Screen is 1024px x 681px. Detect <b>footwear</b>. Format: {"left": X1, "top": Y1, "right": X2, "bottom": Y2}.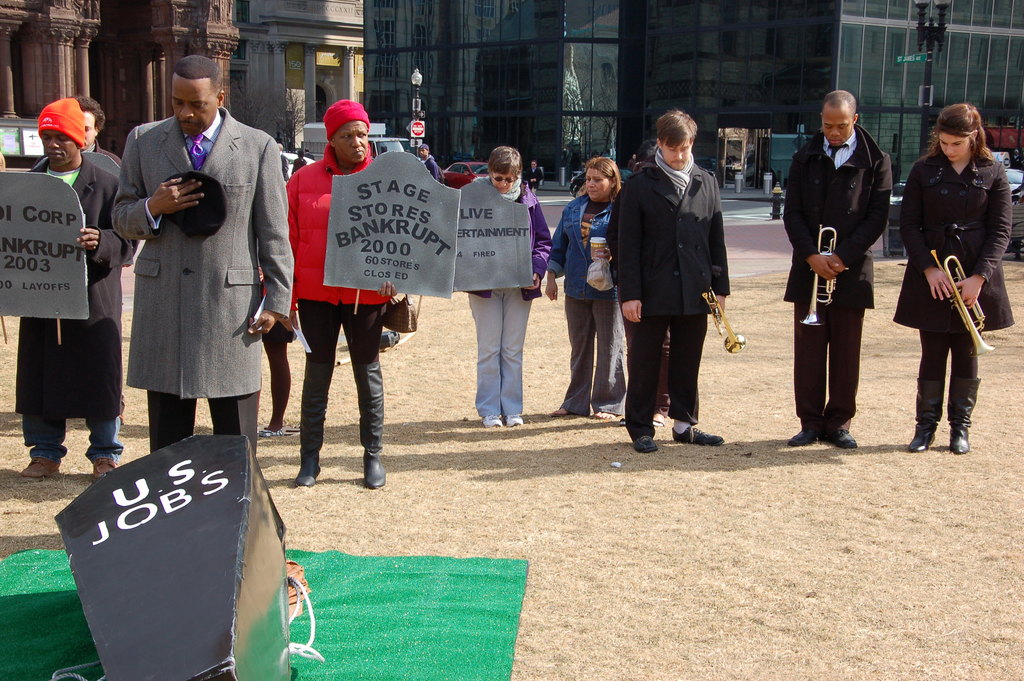
{"left": 671, "top": 423, "right": 724, "bottom": 448}.
